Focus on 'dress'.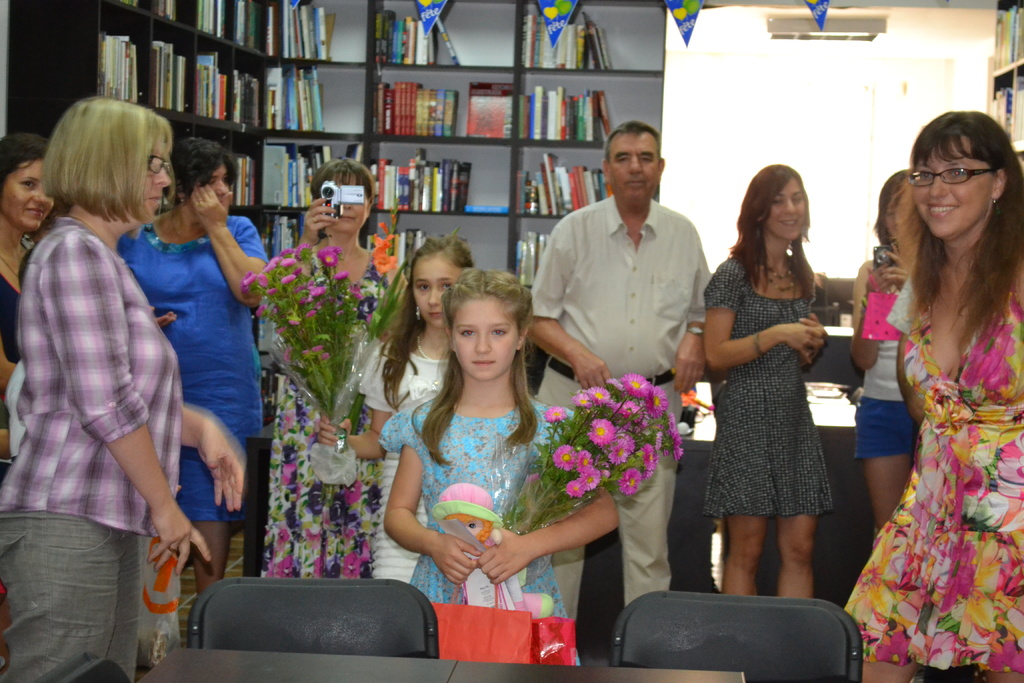
Focused at 268:260:404:584.
